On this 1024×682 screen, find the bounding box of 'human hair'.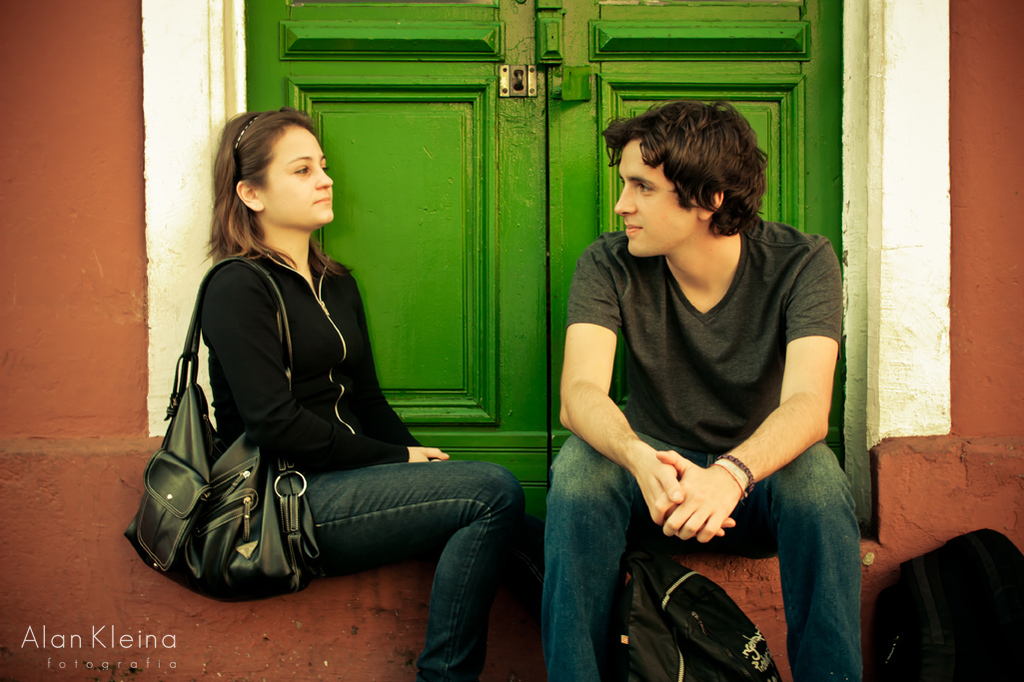
Bounding box: bbox(612, 97, 769, 261).
